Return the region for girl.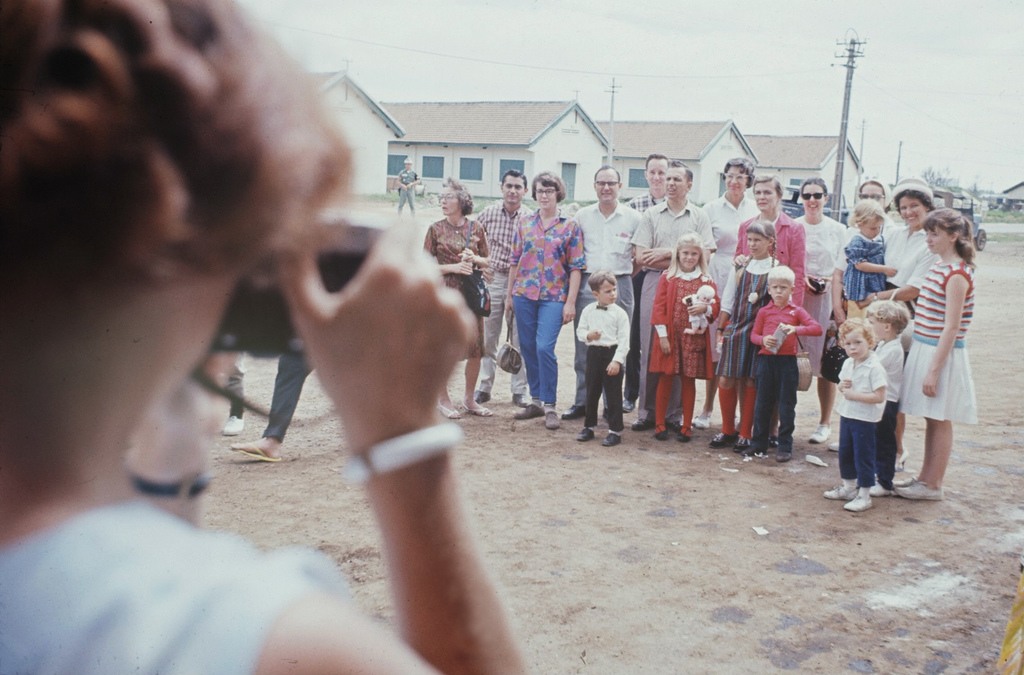
bbox(897, 204, 979, 503).
